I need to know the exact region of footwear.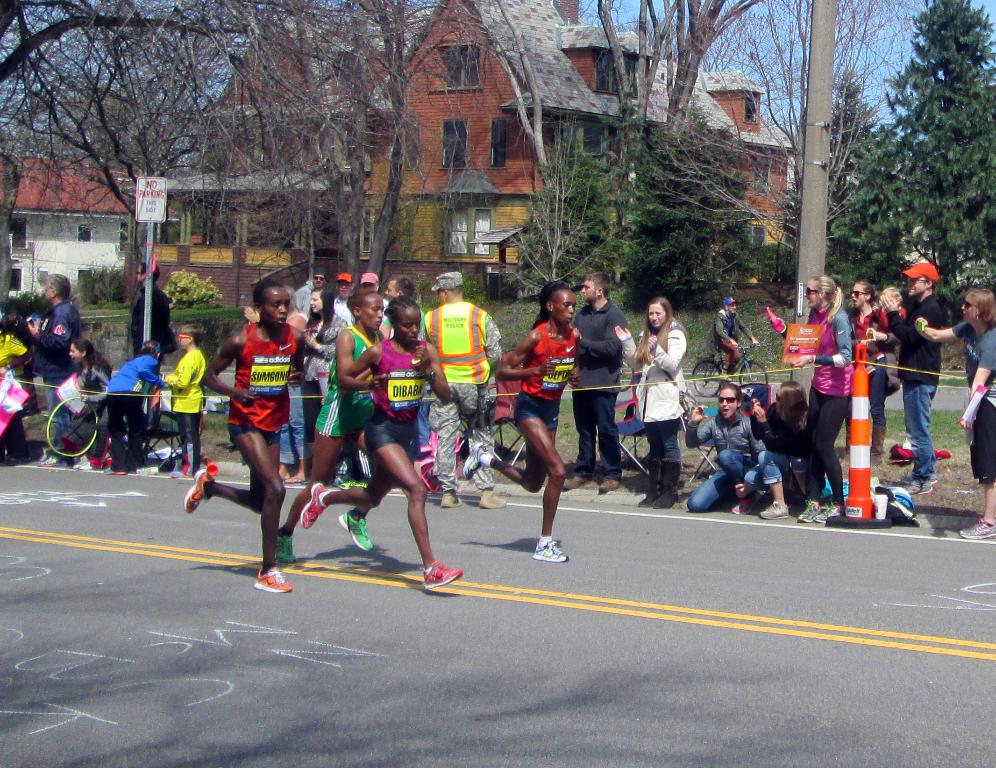
Region: (left=169, top=466, right=194, bottom=480).
